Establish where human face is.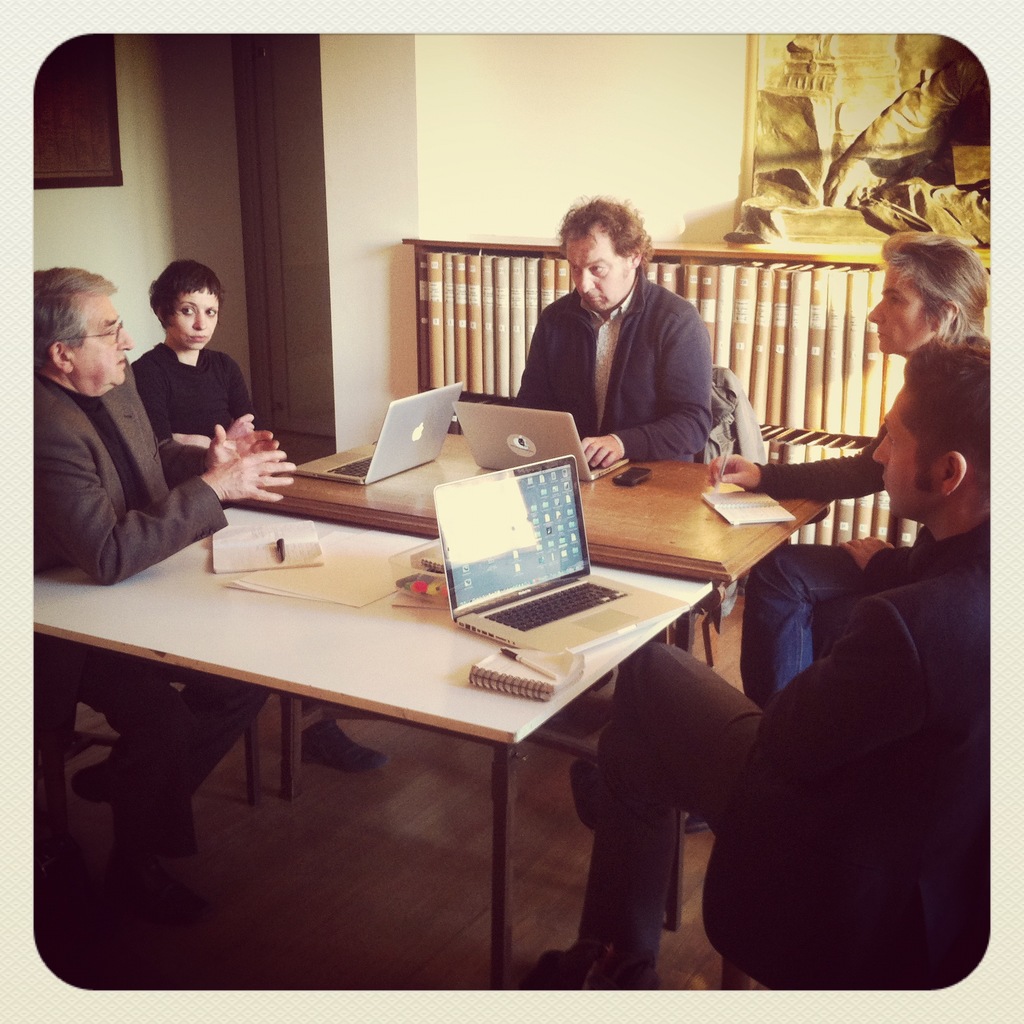
Established at l=563, t=227, r=634, b=321.
